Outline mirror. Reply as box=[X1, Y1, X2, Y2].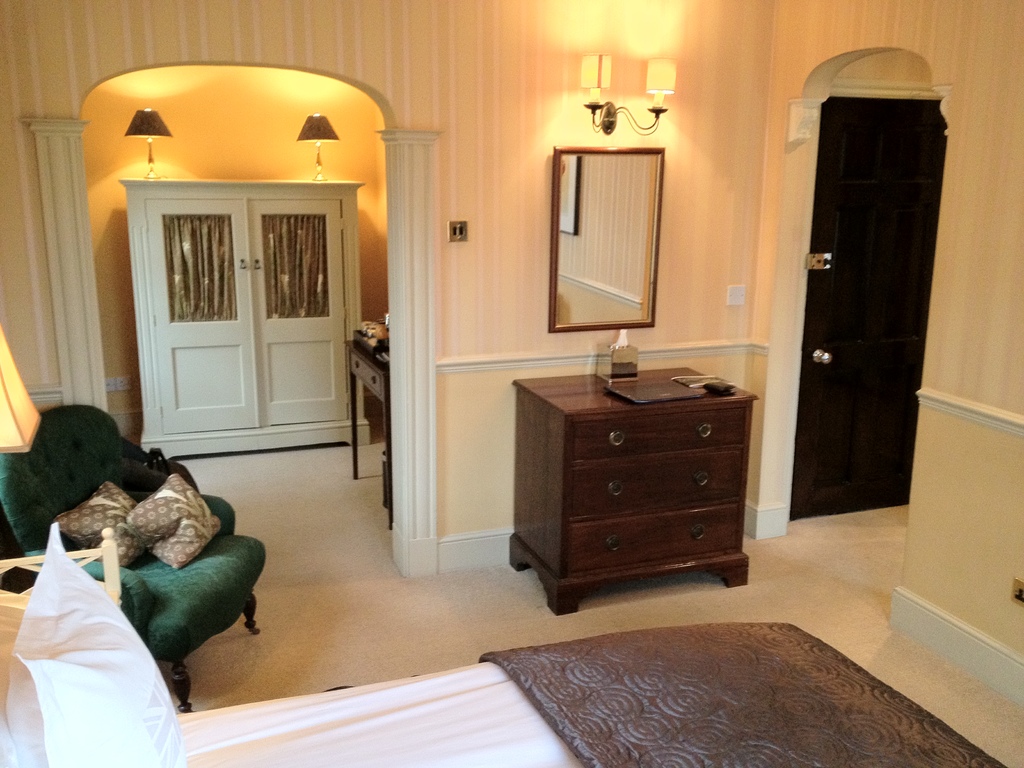
box=[554, 152, 660, 327].
